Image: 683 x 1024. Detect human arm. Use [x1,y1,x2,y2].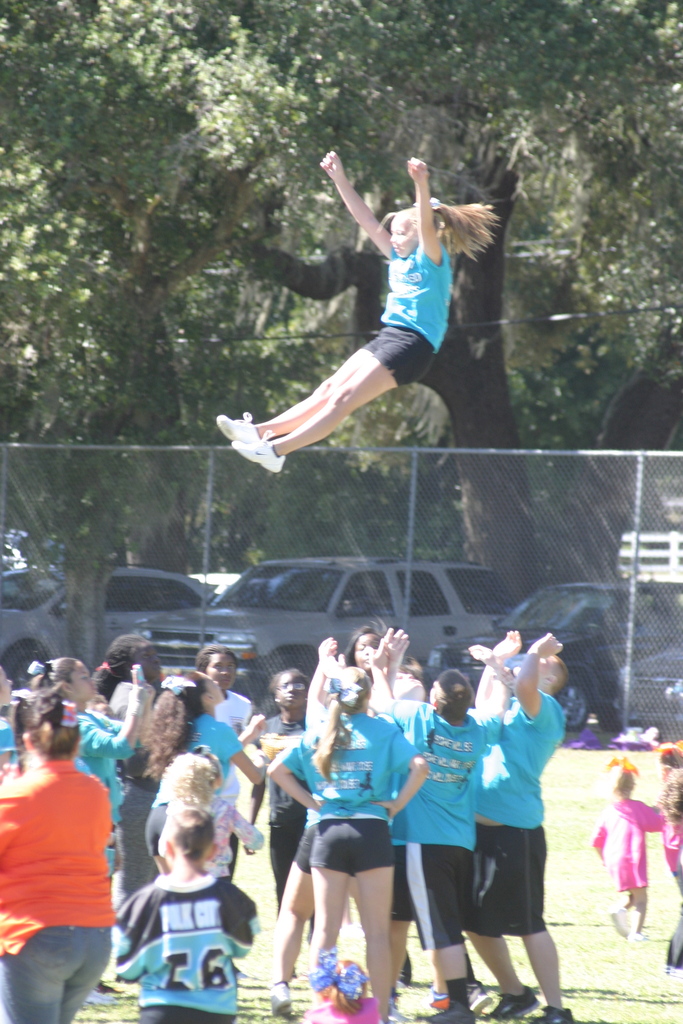
[367,723,434,819].
